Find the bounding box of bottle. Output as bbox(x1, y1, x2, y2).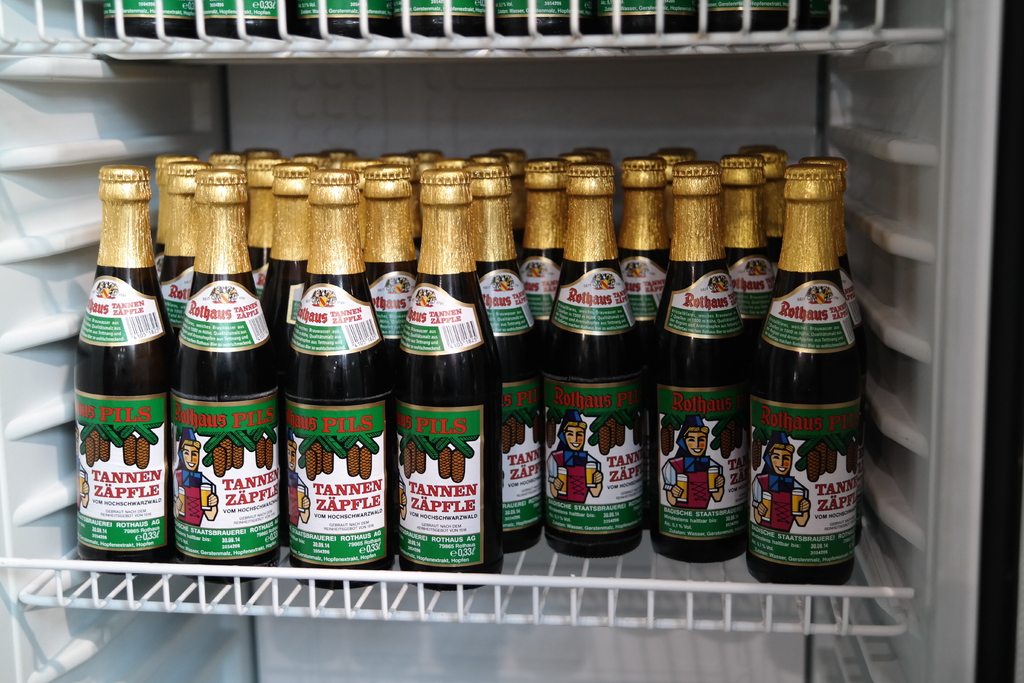
bbox(246, 149, 283, 156).
